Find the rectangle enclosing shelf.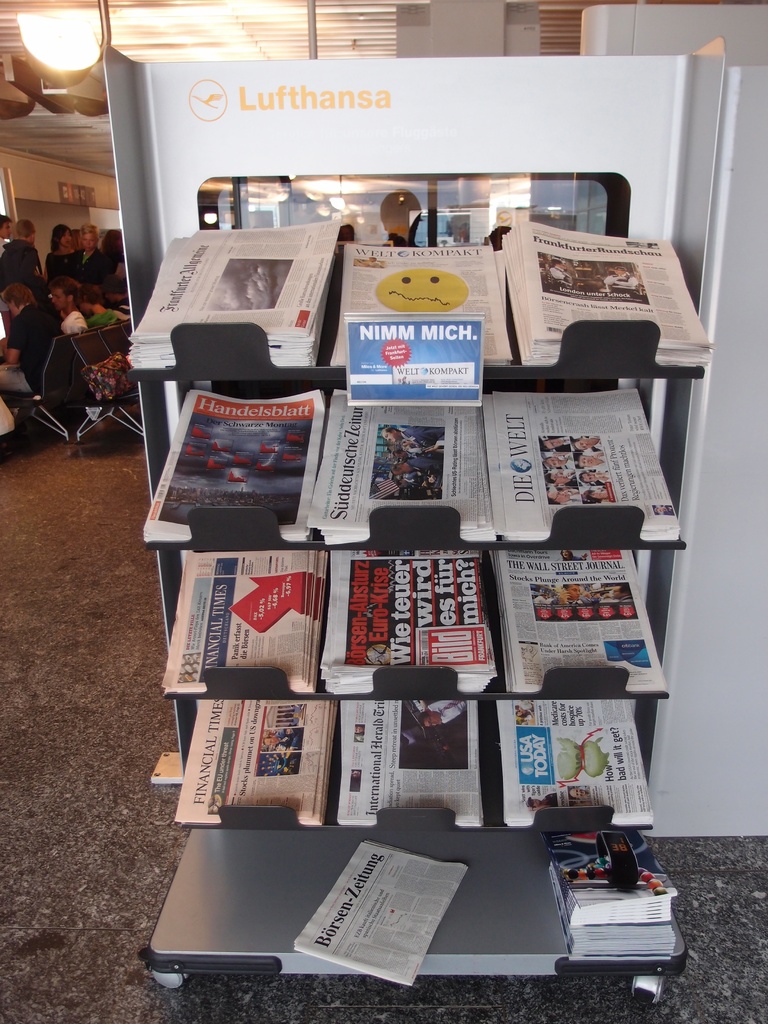
(x1=134, y1=157, x2=715, y2=420).
